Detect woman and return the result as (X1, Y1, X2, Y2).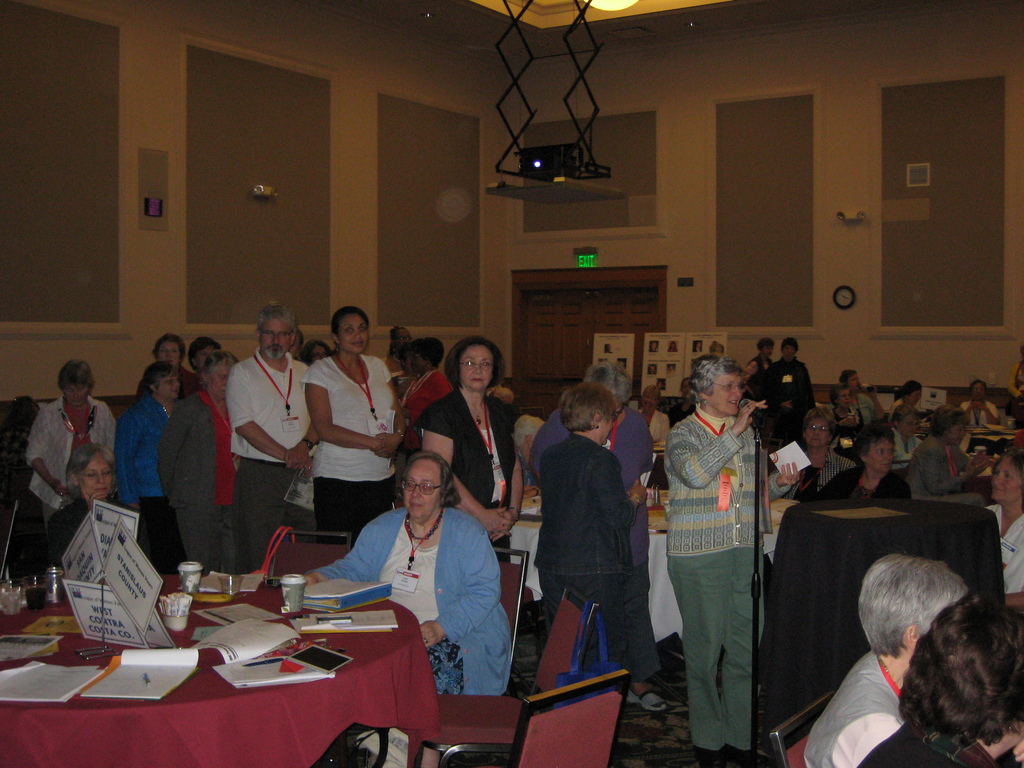
(116, 358, 184, 566).
